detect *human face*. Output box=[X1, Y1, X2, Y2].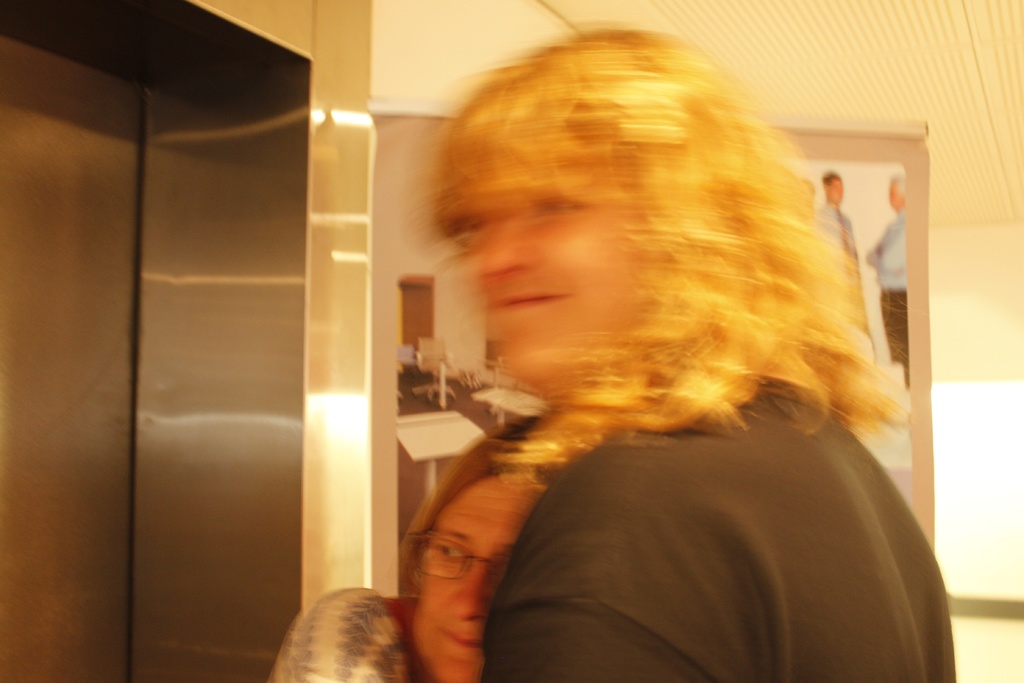
box=[827, 176, 844, 200].
